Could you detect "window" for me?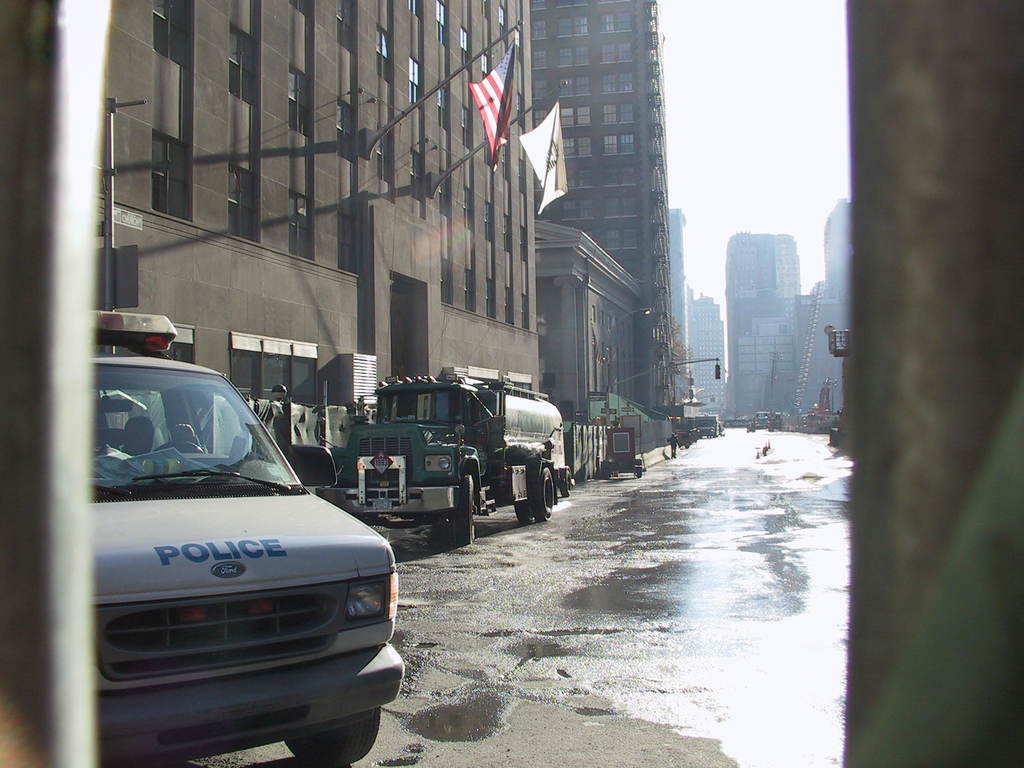
Detection result: <region>439, 259, 456, 305</region>.
